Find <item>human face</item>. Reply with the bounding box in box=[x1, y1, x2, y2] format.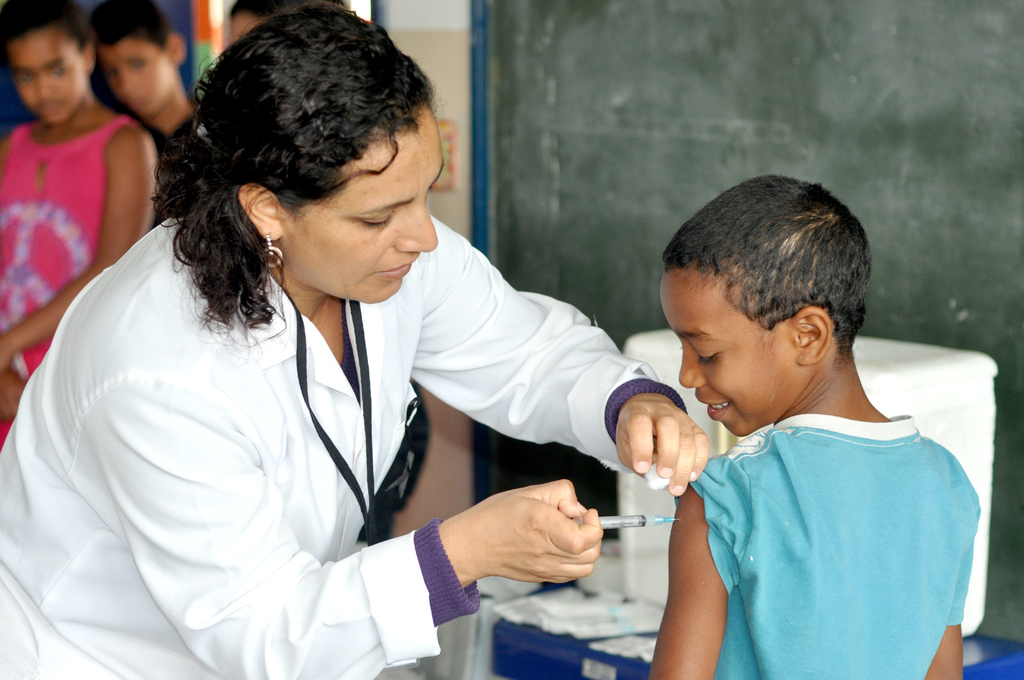
box=[657, 266, 806, 433].
